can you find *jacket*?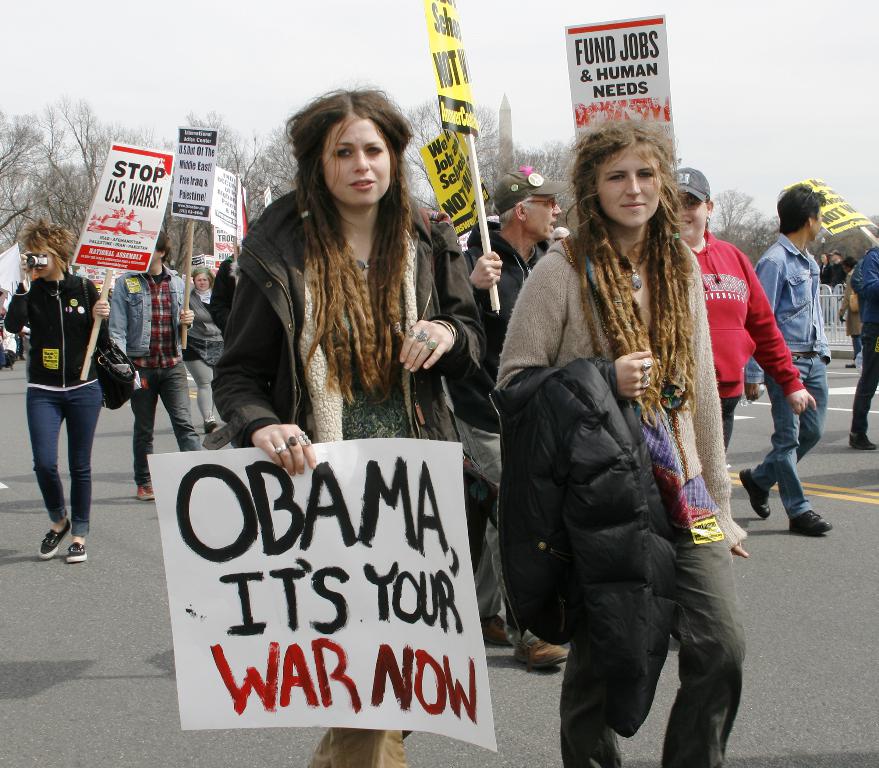
Yes, bounding box: rect(445, 218, 549, 450).
